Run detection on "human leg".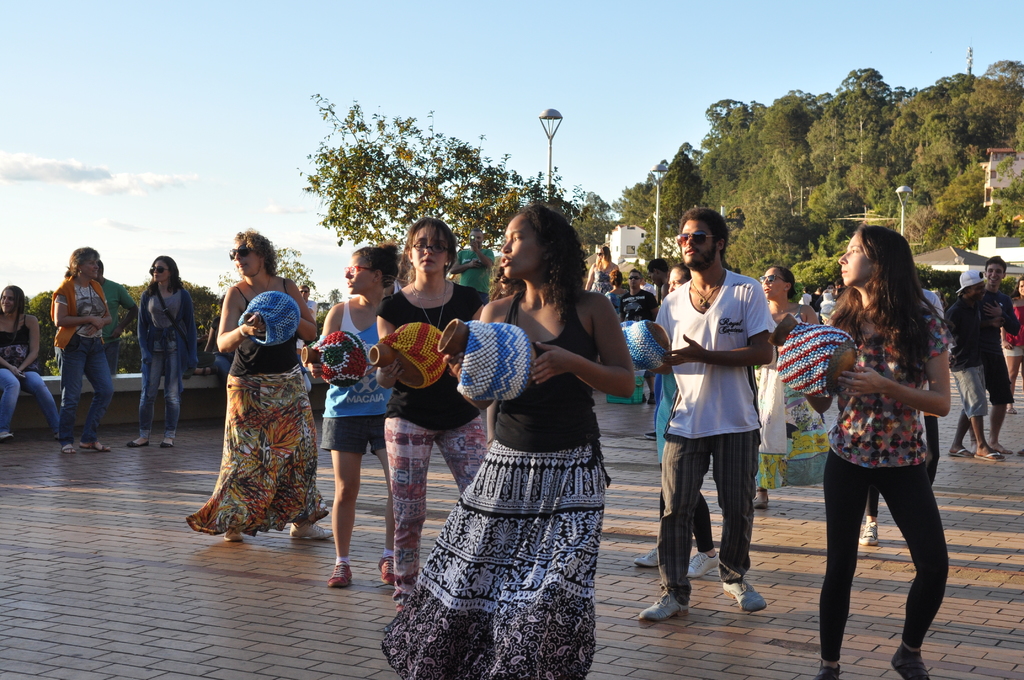
Result: bbox=[812, 446, 862, 679].
